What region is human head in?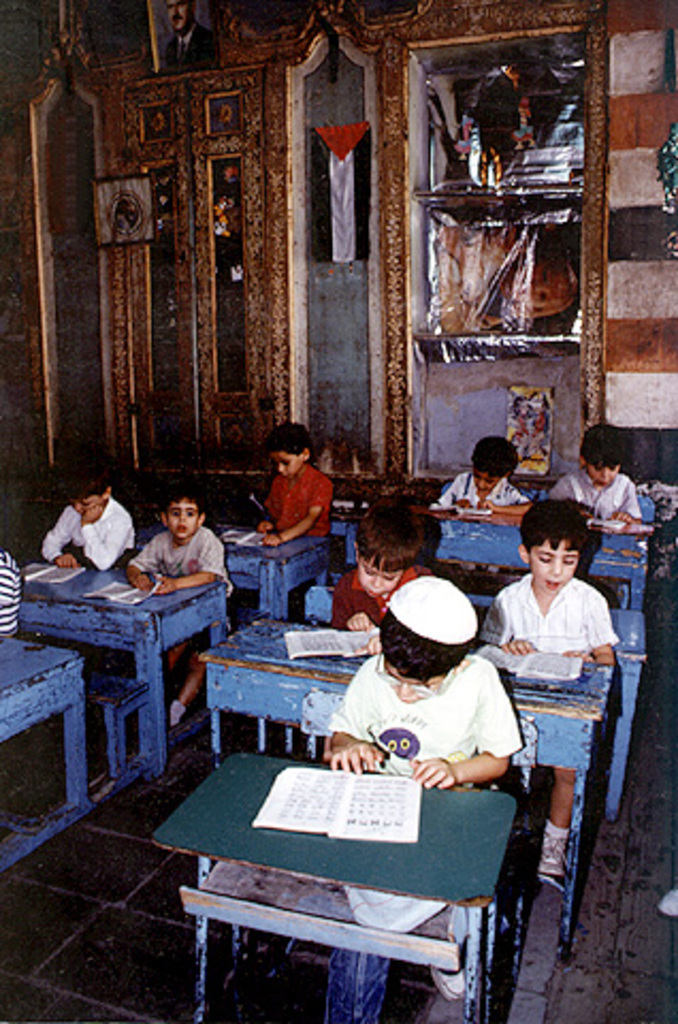
[258, 418, 318, 484].
